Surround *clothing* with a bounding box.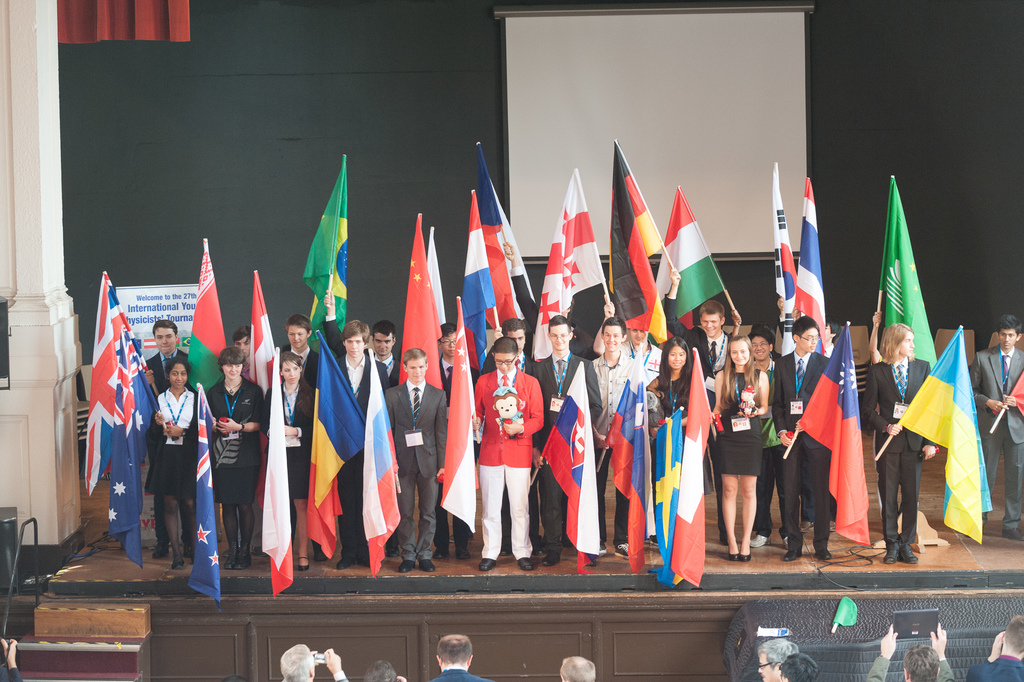
x1=867, y1=360, x2=932, y2=541.
